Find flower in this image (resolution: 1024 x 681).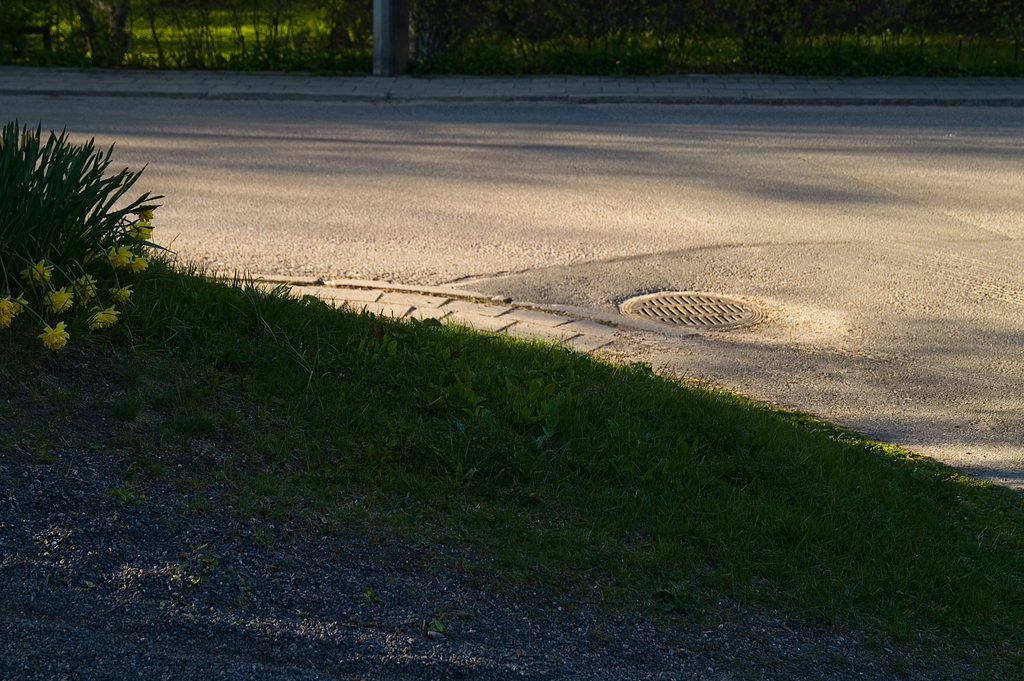
(left=108, top=244, right=132, bottom=268).
